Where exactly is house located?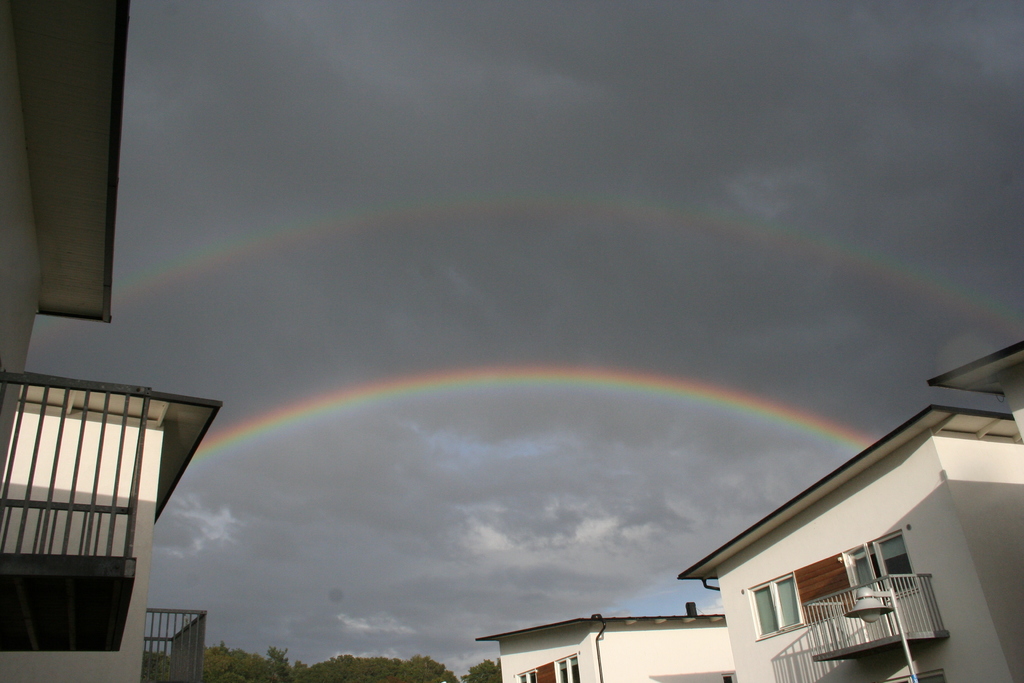
Its bounding box is bbox=[667, 395, 1002, 682].
